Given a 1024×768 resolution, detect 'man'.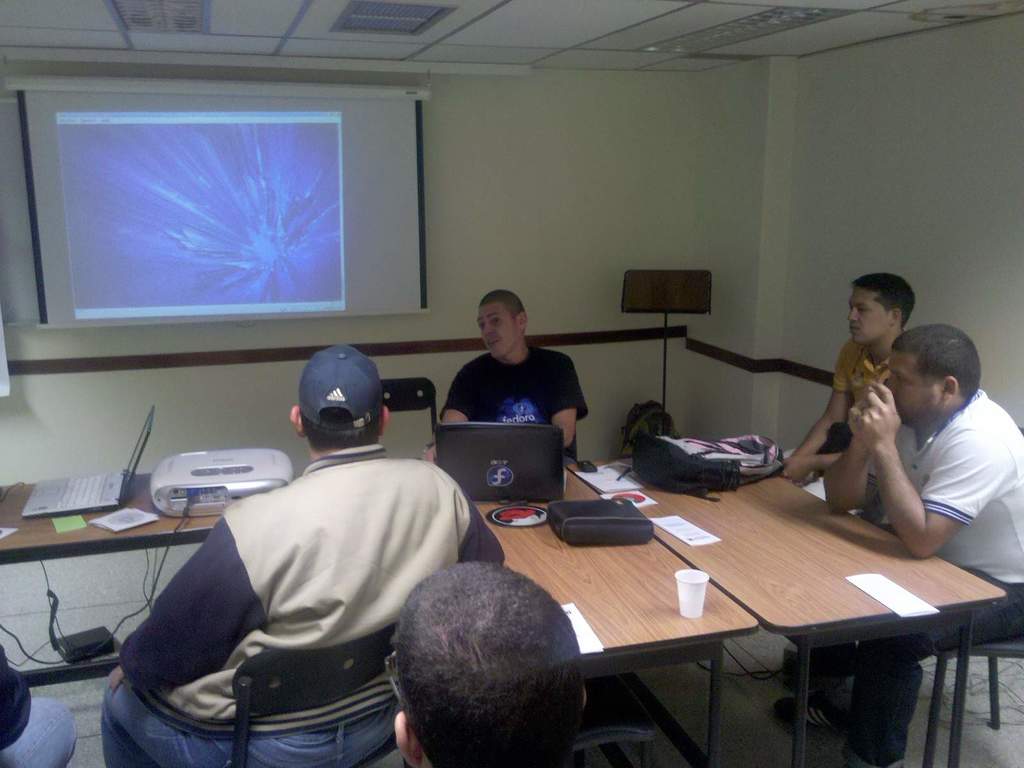
424, 289, 595, 454.
